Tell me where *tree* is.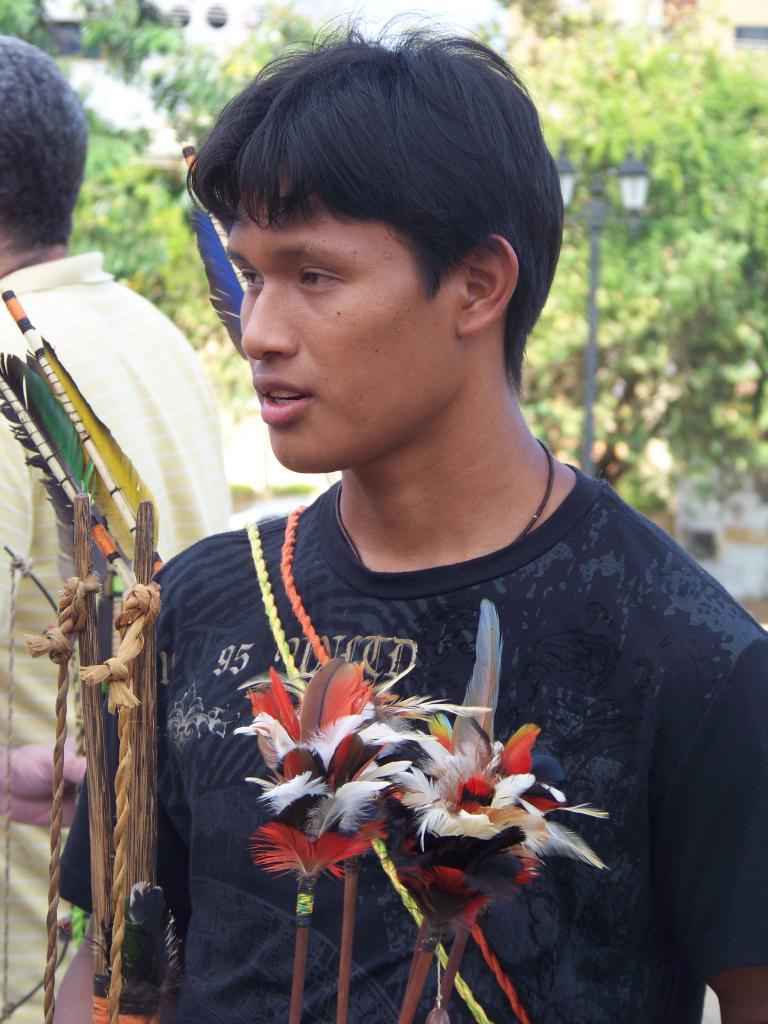
*tree* is at <region>83, 0, 180, 75</region>.
